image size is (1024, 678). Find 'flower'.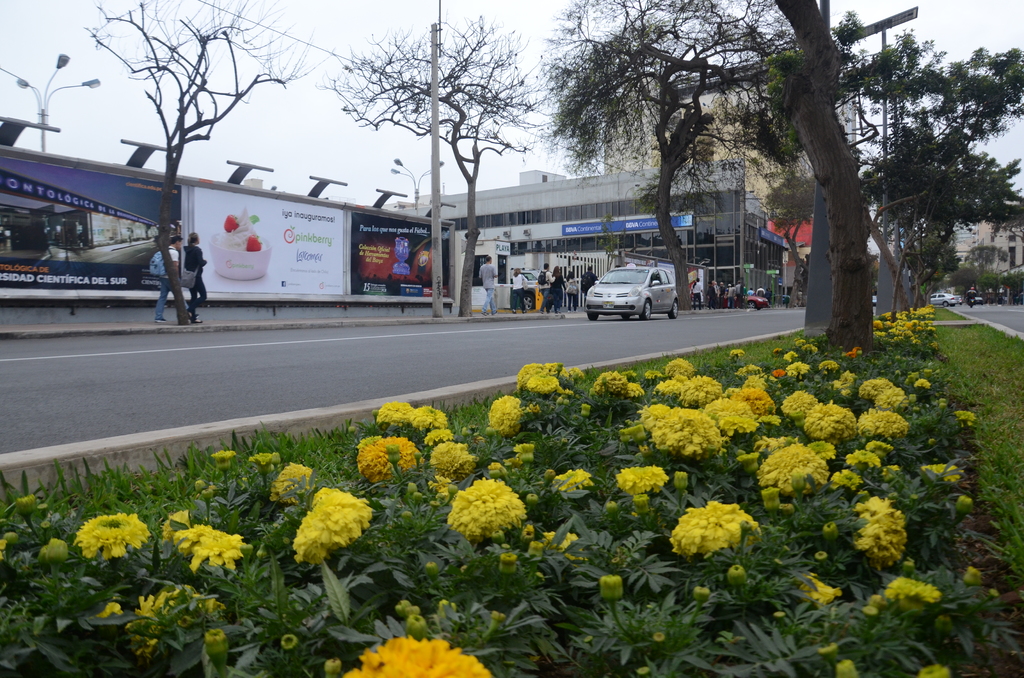
161 504 198 545.
